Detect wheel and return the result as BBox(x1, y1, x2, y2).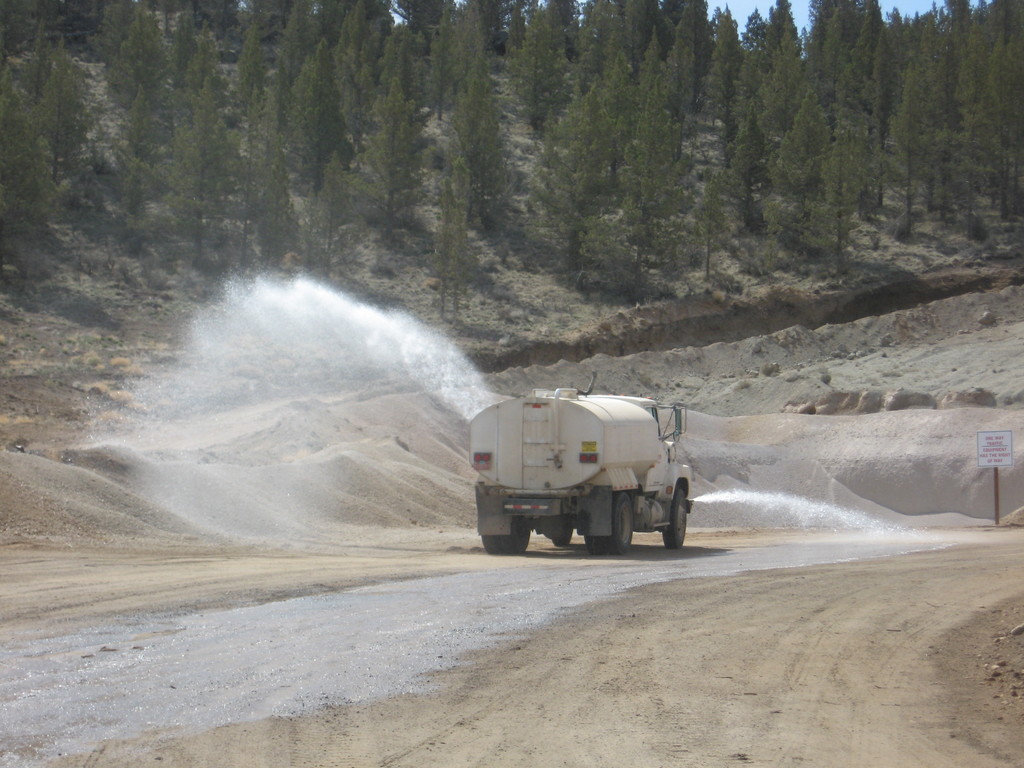
BBox(481, 538, 499, 553).
